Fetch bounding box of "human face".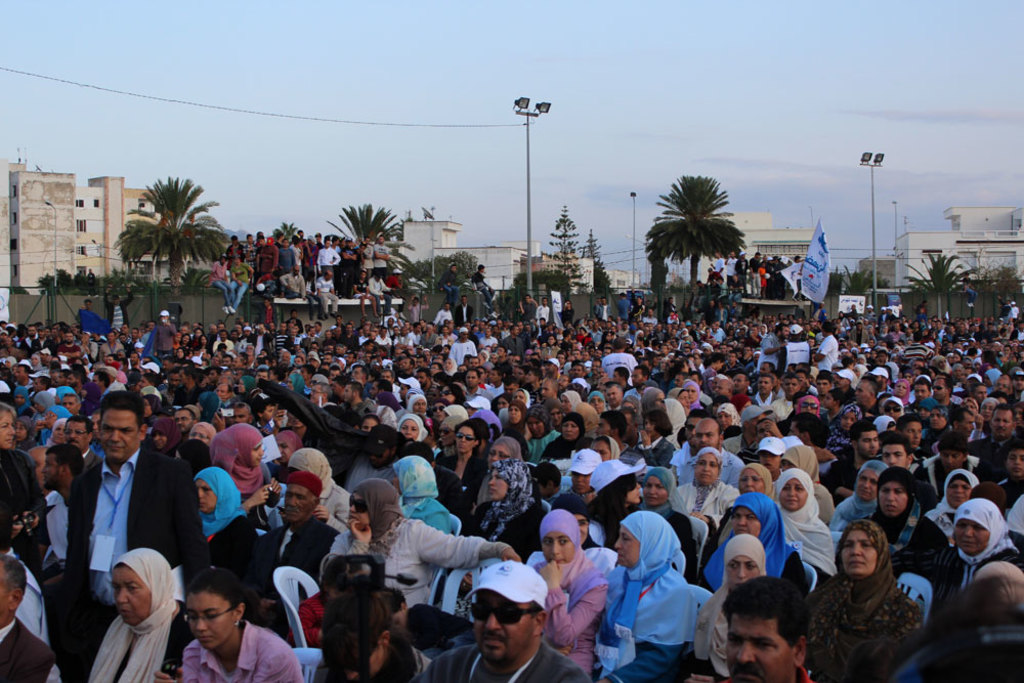
Bbox: [498, 400, 506, 412].
